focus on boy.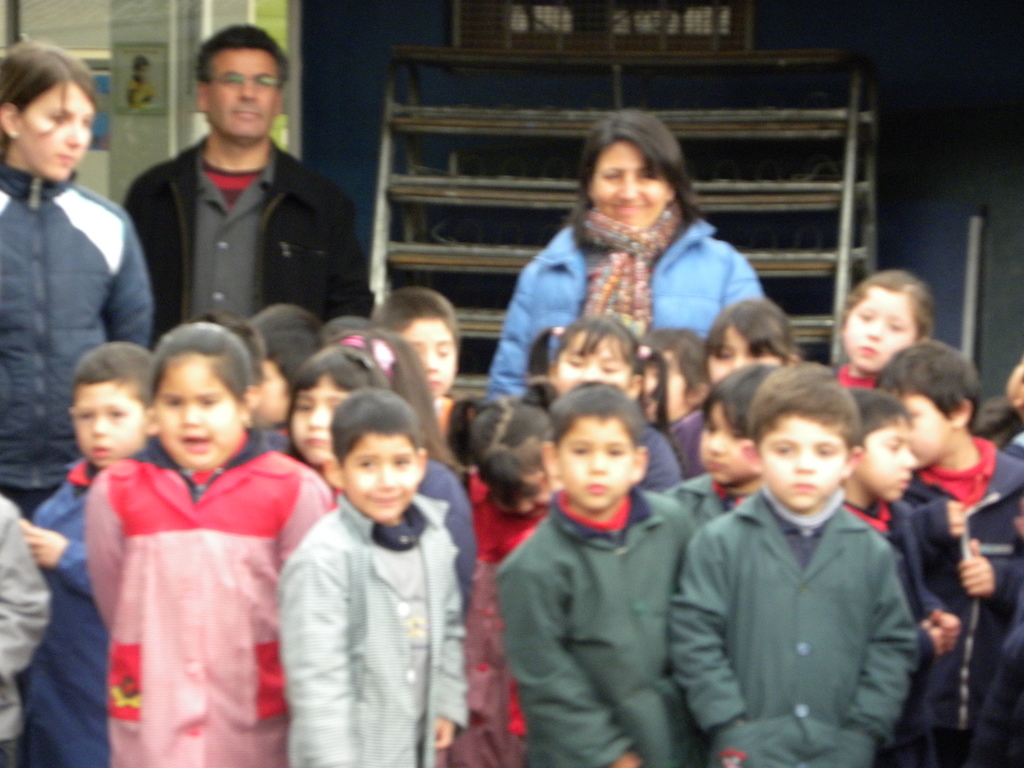
Focused at pyautogui.locateOnScreen(874, 341, 1023, 767).
